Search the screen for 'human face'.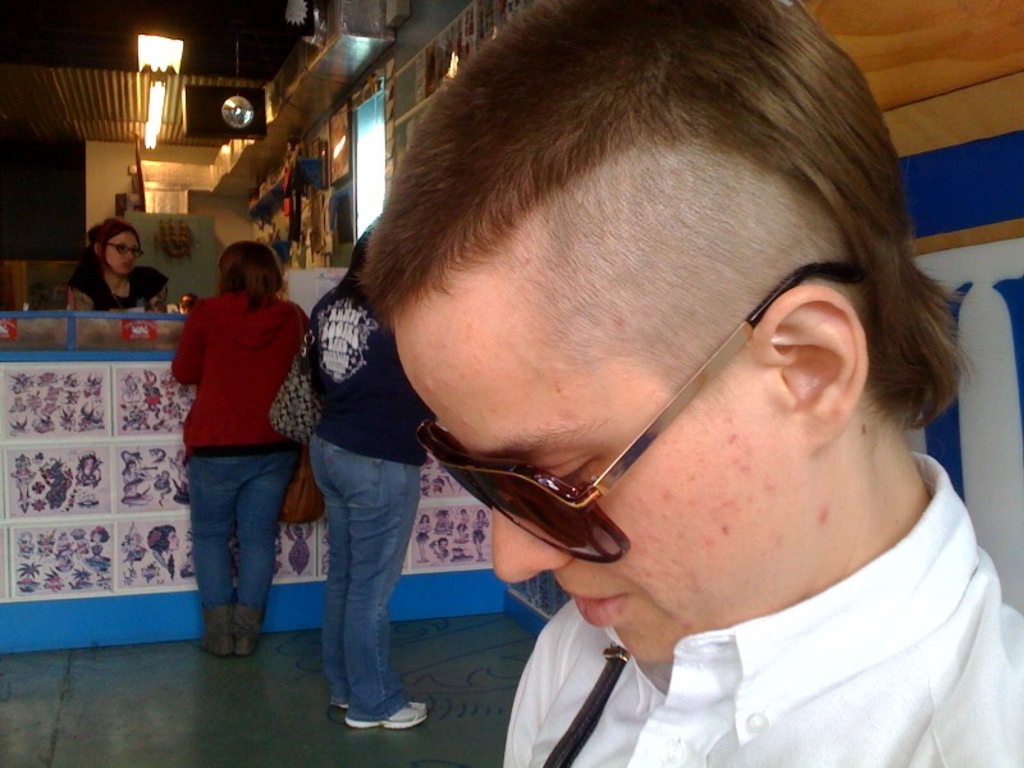
Found at <bbox>389, 328, 771, 663</bbox>.
